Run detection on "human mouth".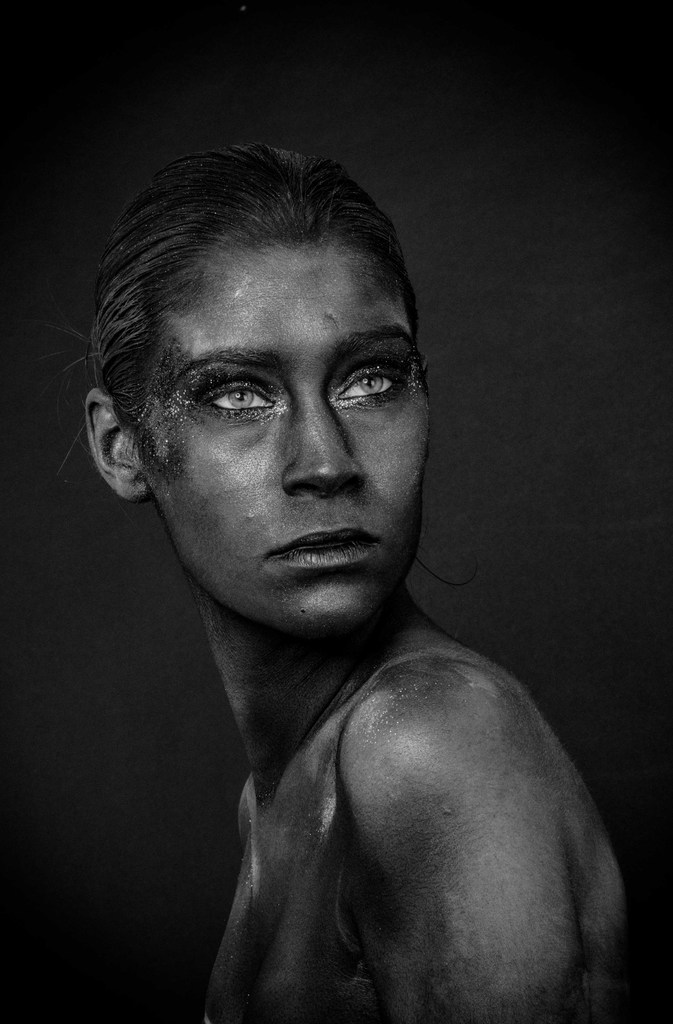
Result: (247,526,398,583).
